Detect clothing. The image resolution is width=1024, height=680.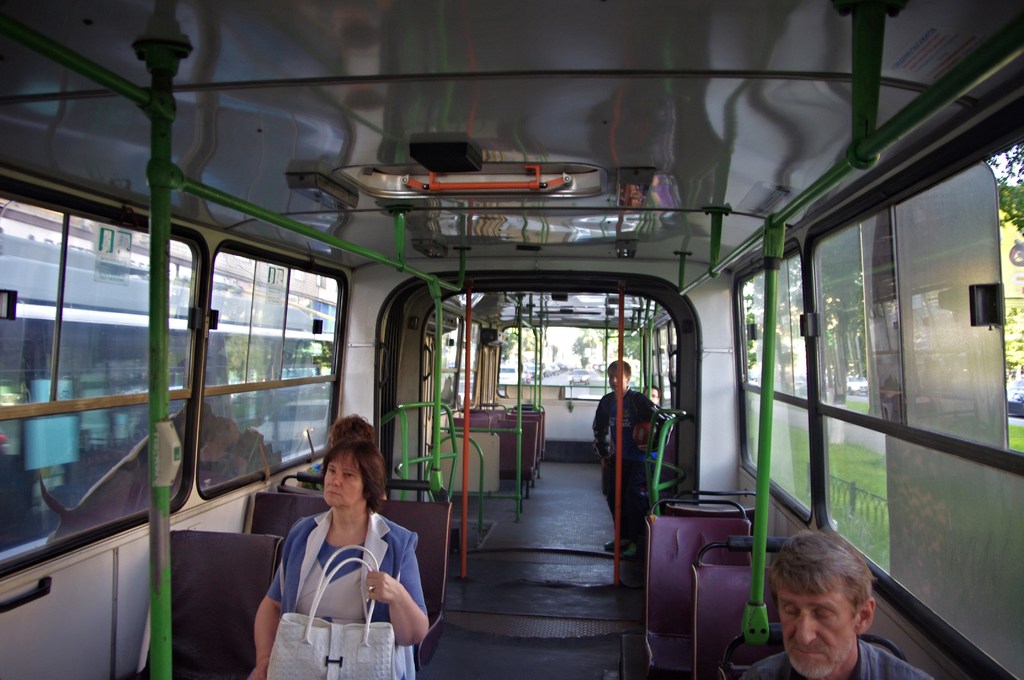
BBox(745, 640, 939, 679).
